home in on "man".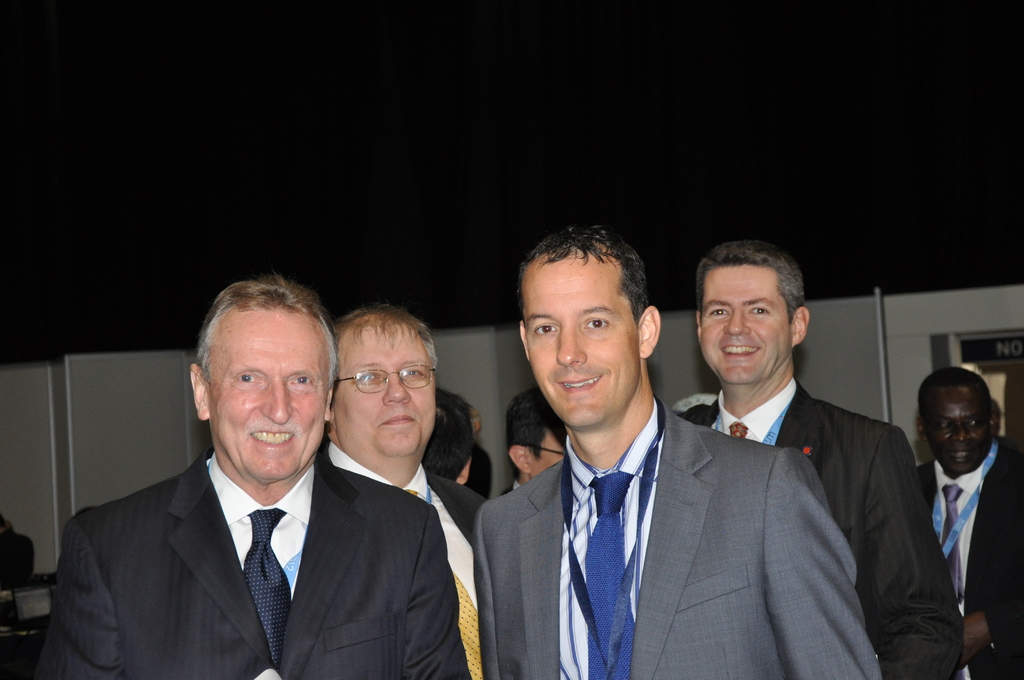
Homed in at [left=501, top=385, right=570, bottom=493].
